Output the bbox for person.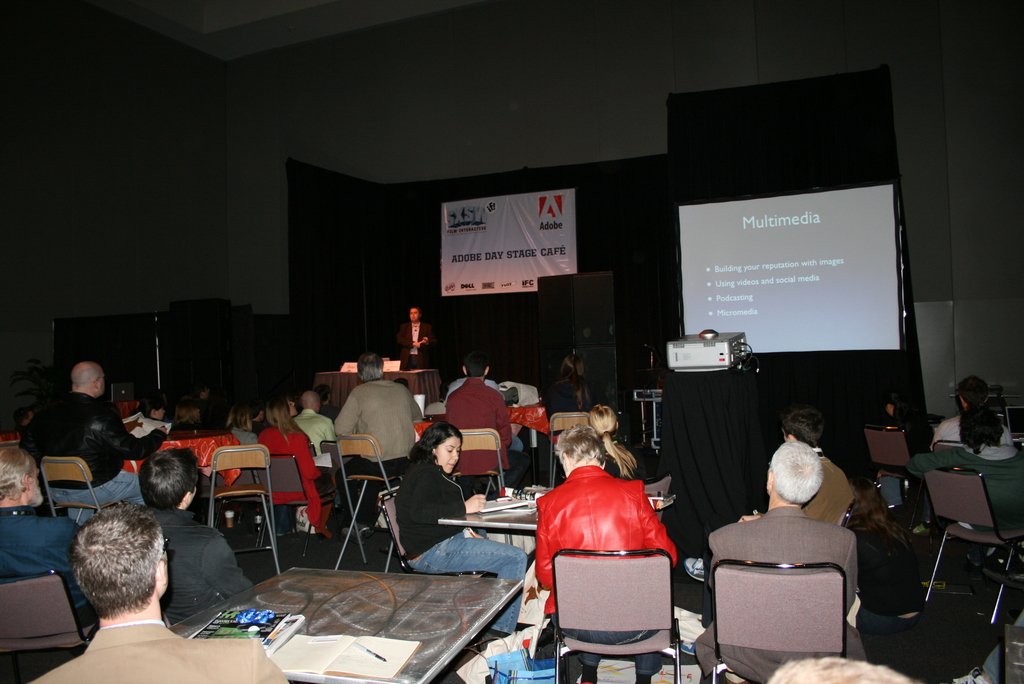
left=529, top=425, right=678, bottom=683.
